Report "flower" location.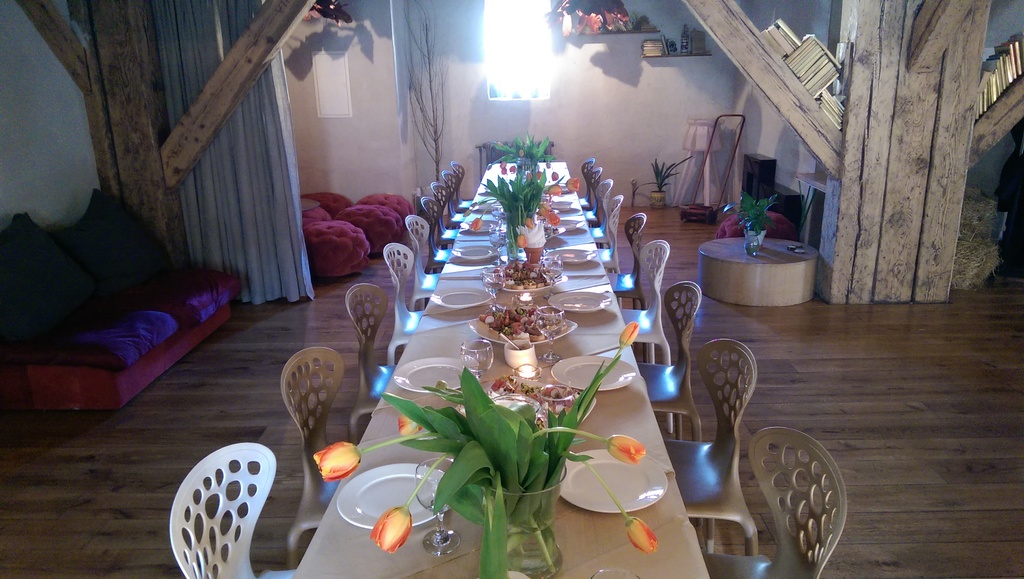
Report: (left=612, top=315, right=641, bottom=343).
